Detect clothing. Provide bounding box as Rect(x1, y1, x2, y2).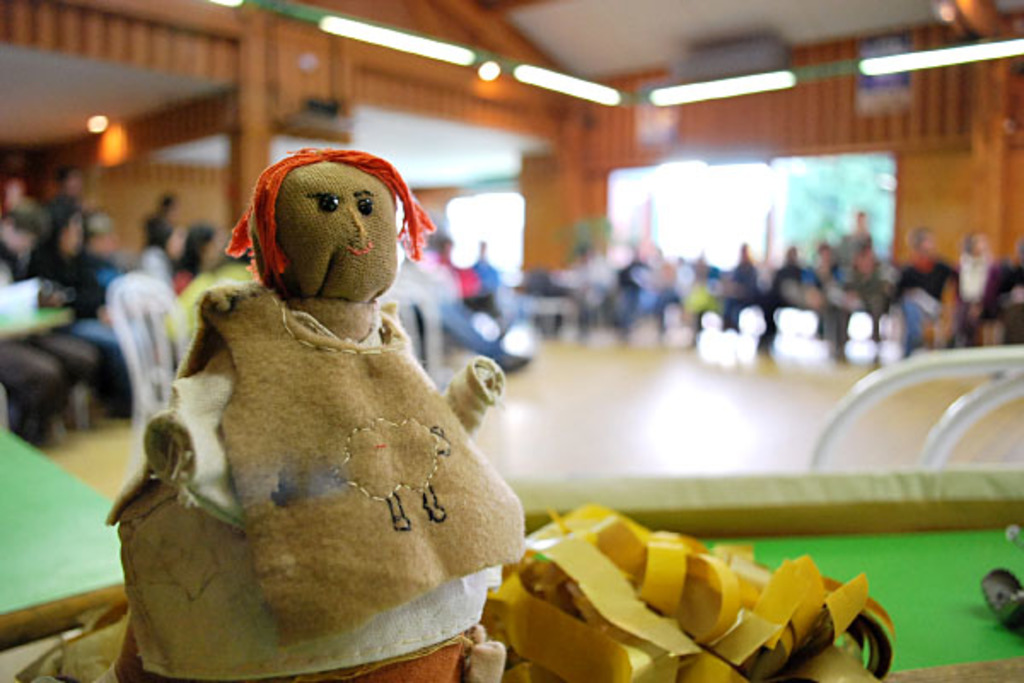
Rect(459, 260, 505, 316).
